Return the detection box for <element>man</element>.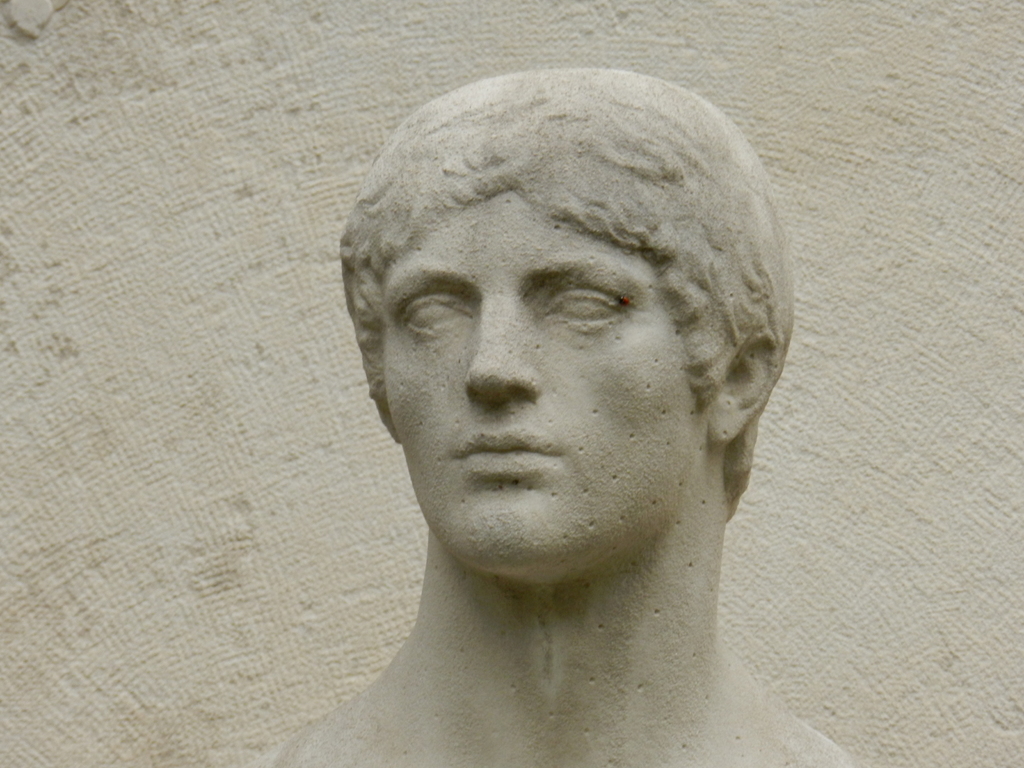
x1=241 y1=74 x2=865 y2=763.
